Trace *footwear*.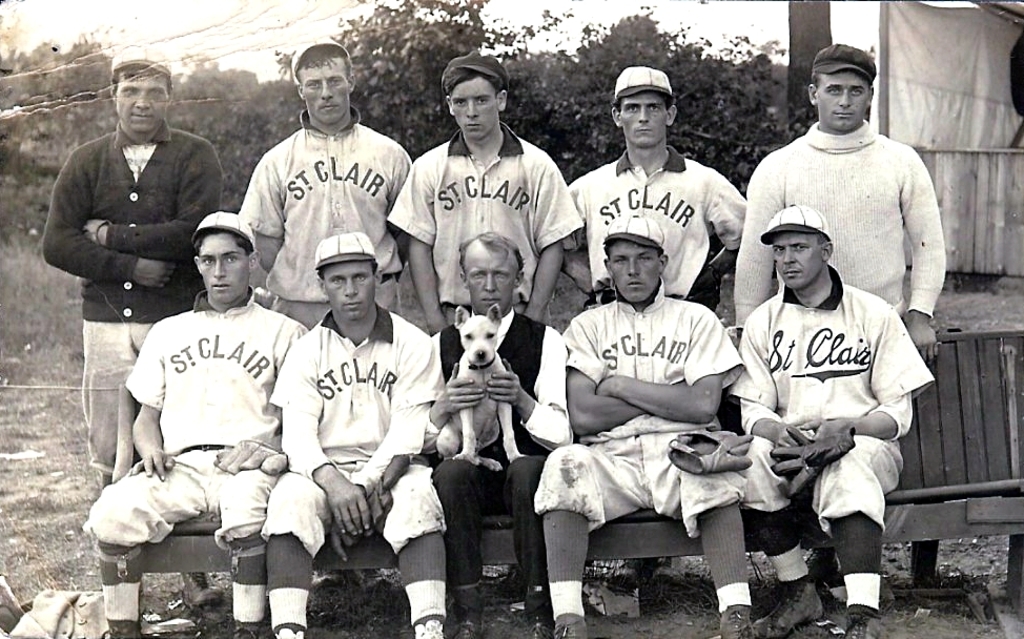
Traced to bbox(749, 571, 824, 638).
